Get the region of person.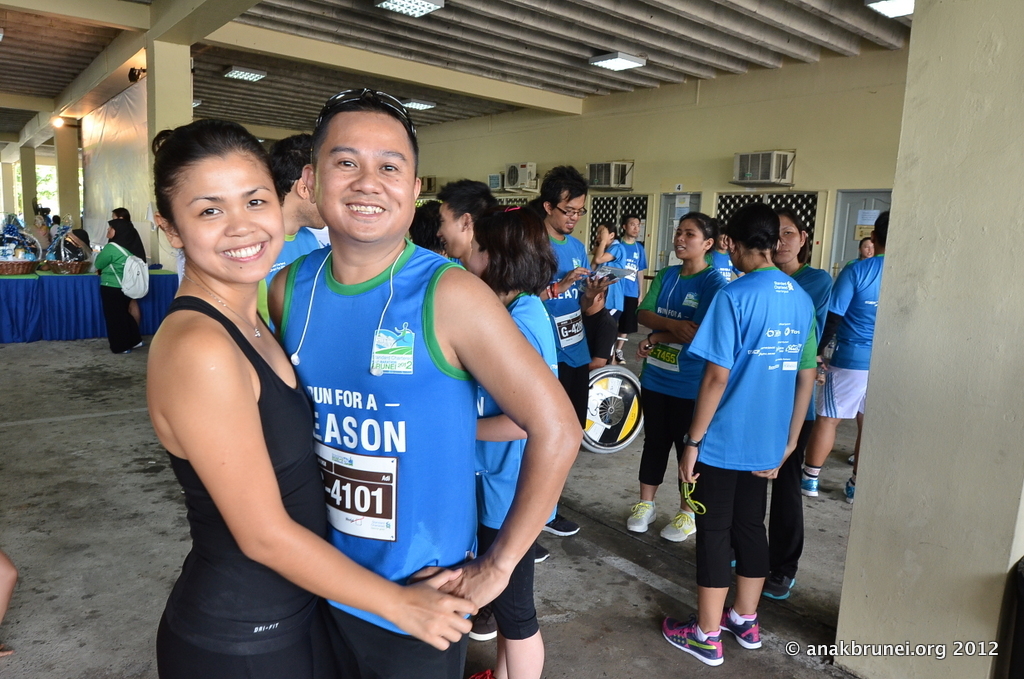
rect(431, 173, 500, 270).
